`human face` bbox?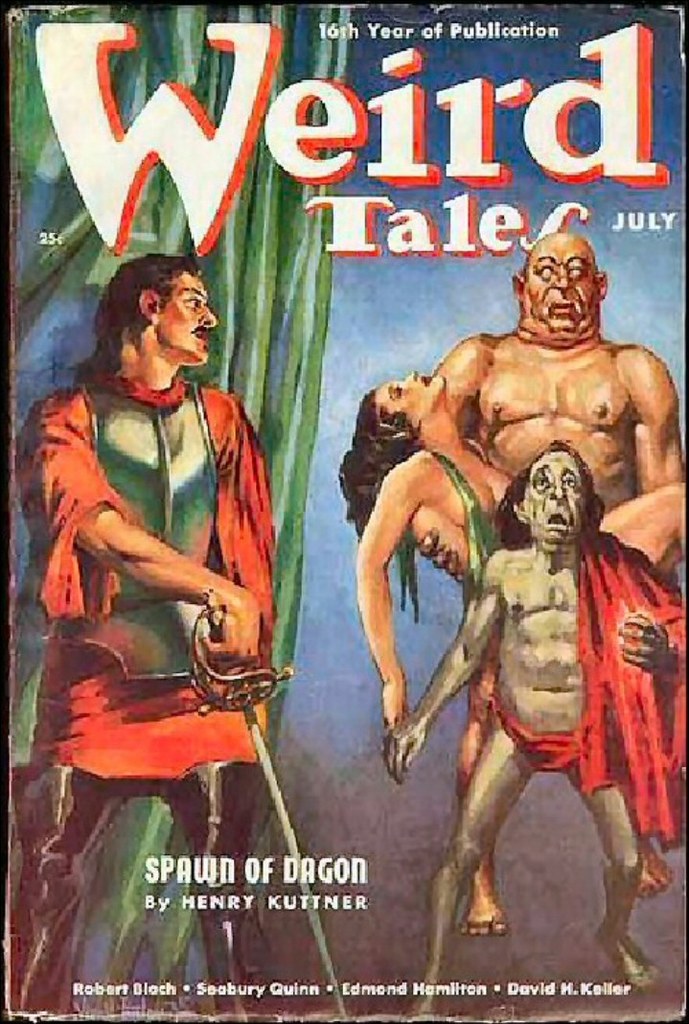
crop(529, 442, 586, 547)
